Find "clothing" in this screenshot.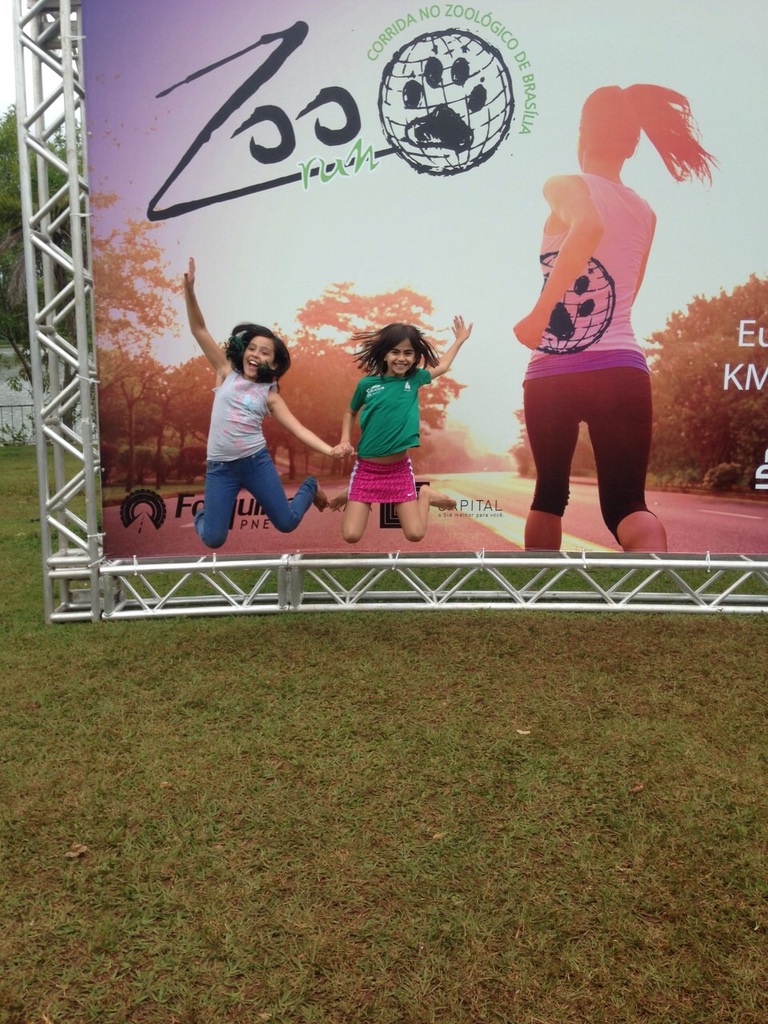
The bounding box for "clothing" is locate(195, 370, 318, 550).
